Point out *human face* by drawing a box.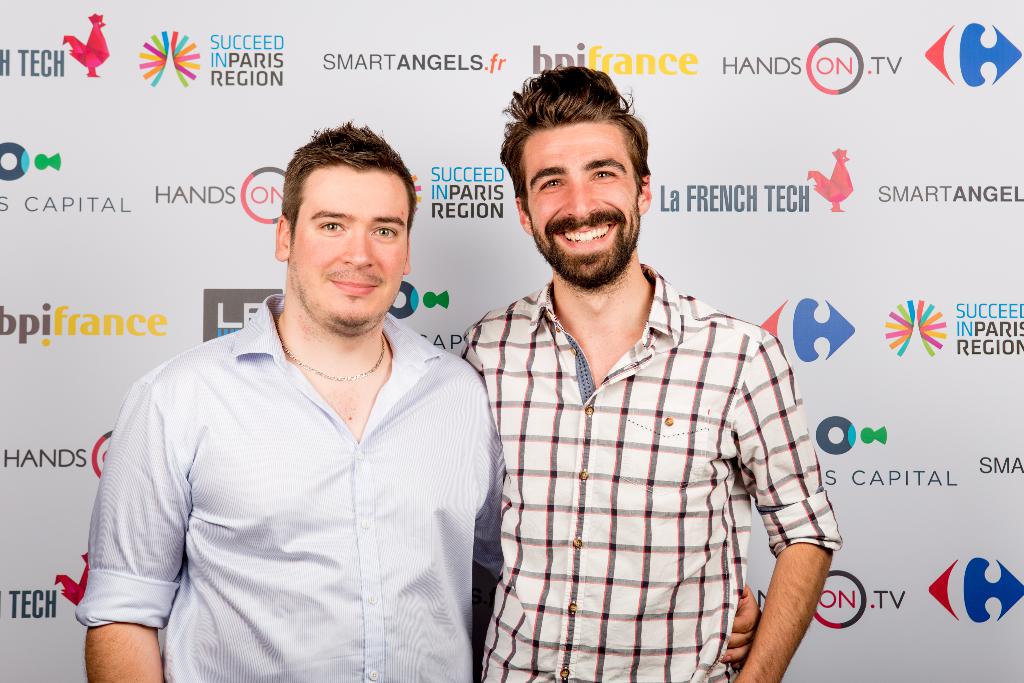
box(293, 172, 411, 324).
